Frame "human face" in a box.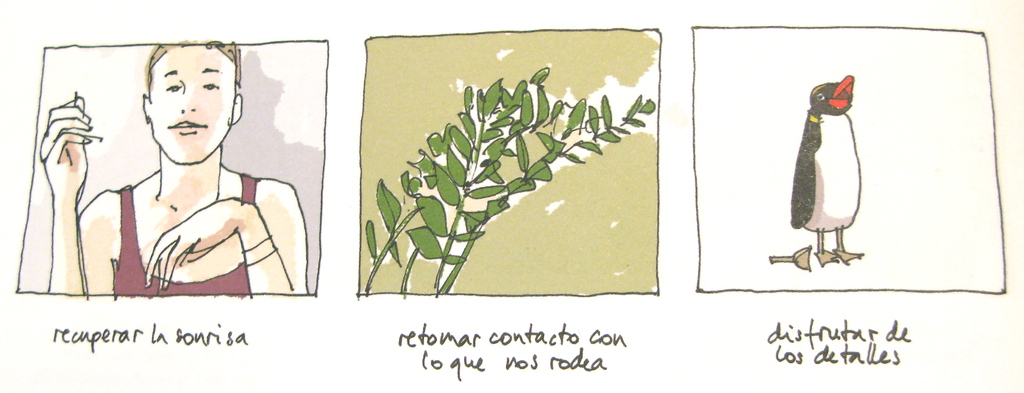
<bbox>150, 44, 234, 165</bbox>.
